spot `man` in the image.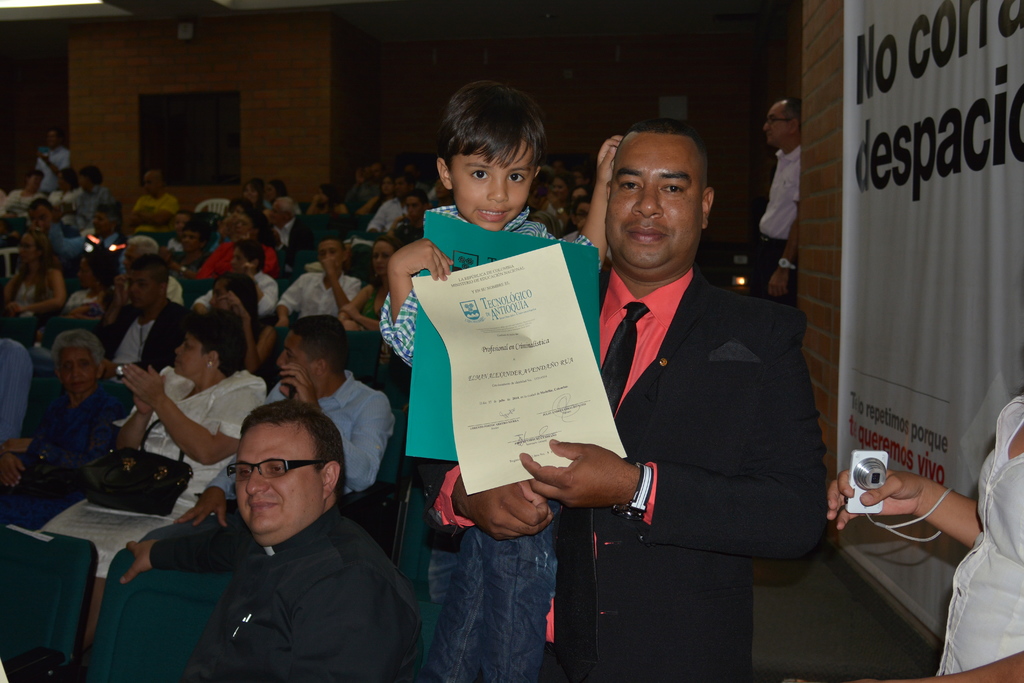
`man` found at x1=275, y1=236, x2=364, y2=331.
